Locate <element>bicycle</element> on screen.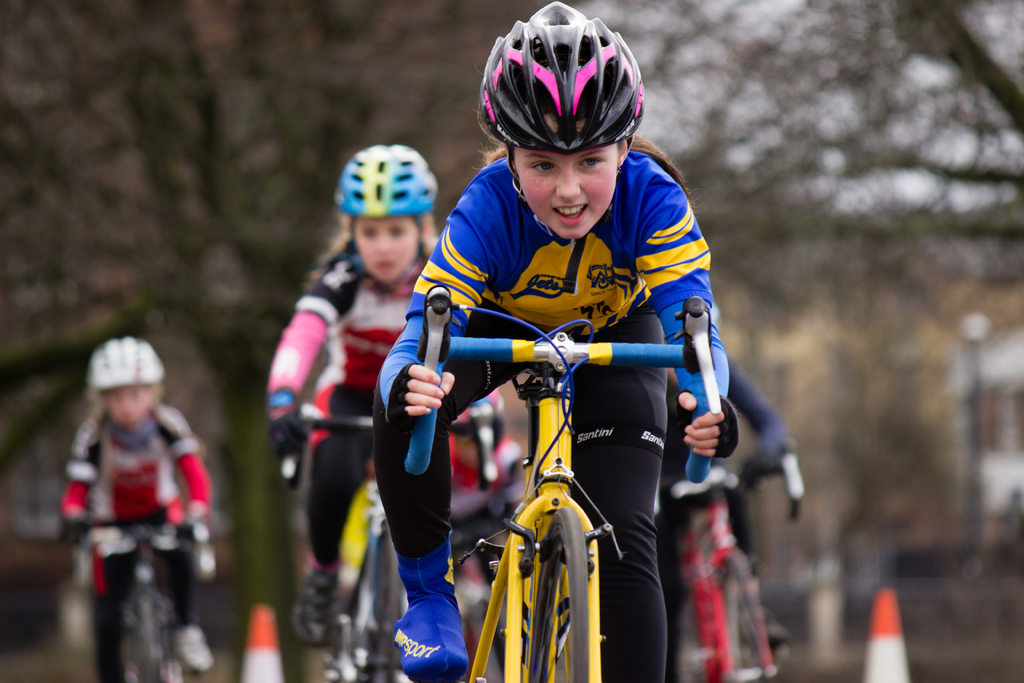
On screen at [58, 498, 203, 682].
